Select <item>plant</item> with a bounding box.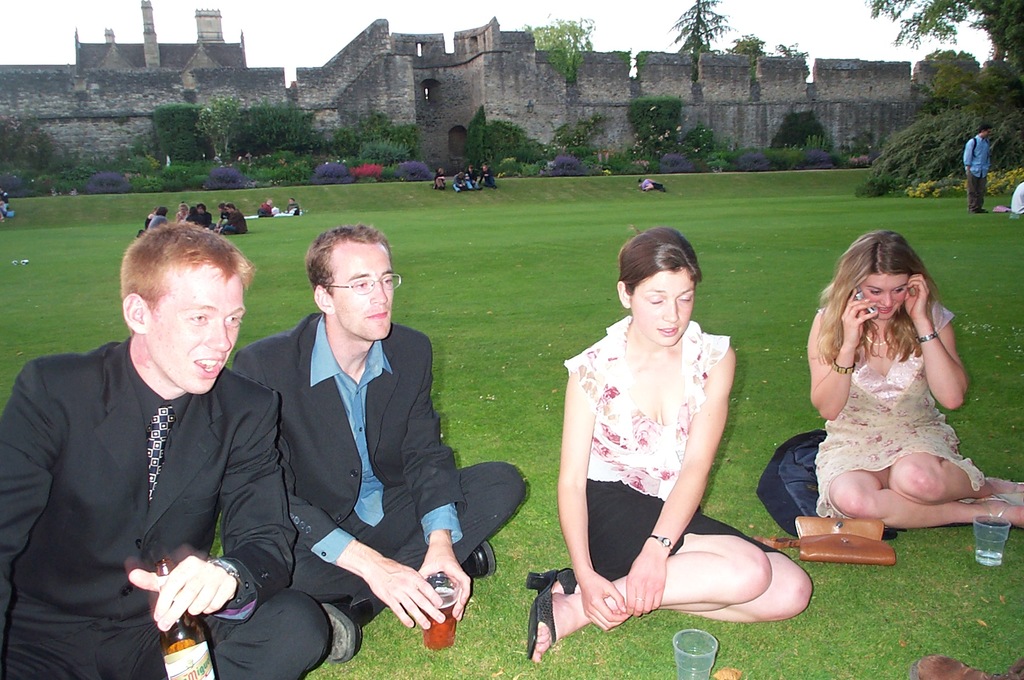
left=770, top=113, right=826, bottom=144.
